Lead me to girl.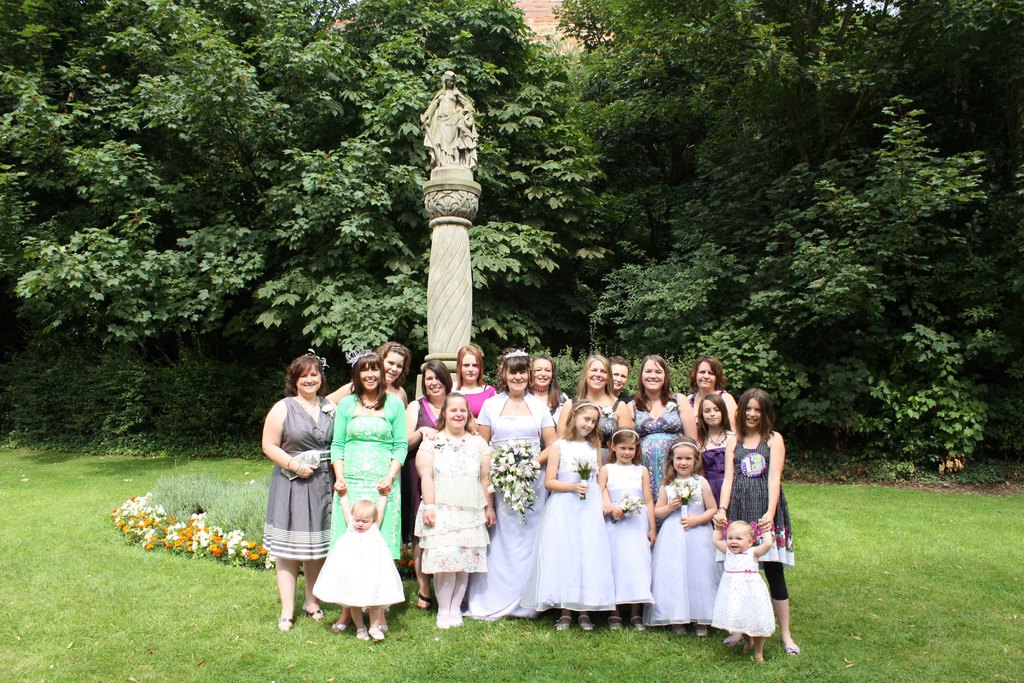
Lead to {"x1": 543, "y1": 400, "x2": 610, "y2": 630}.
